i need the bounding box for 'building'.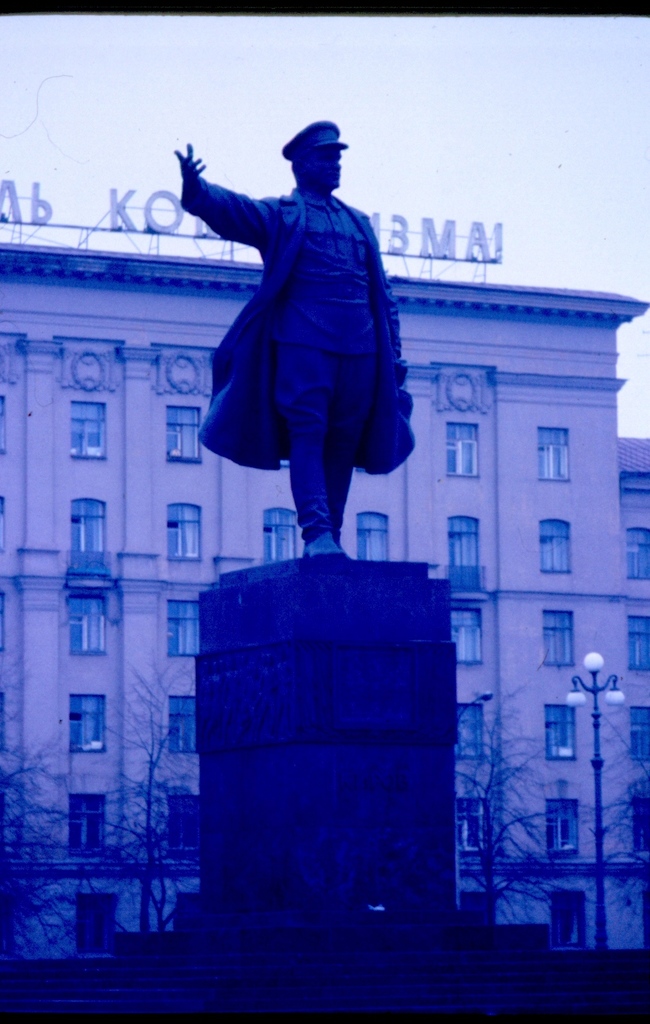
Here it is: [0,181,648,947].
